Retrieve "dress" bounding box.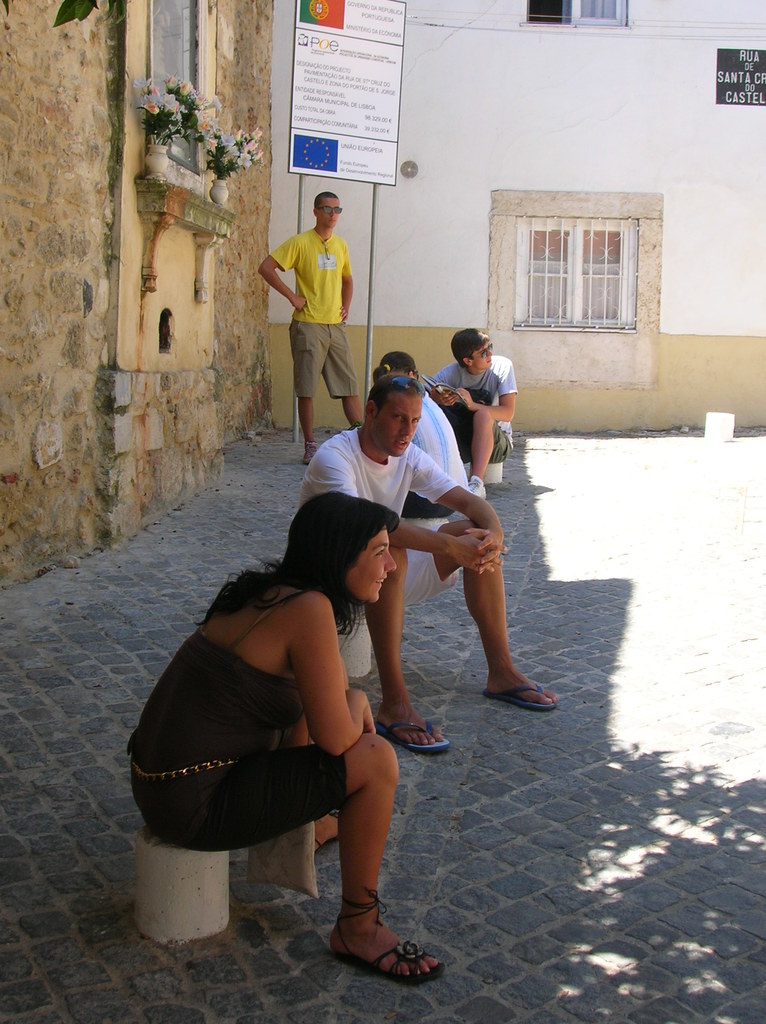
Bounding box: region(125, 589, 360, 860).
